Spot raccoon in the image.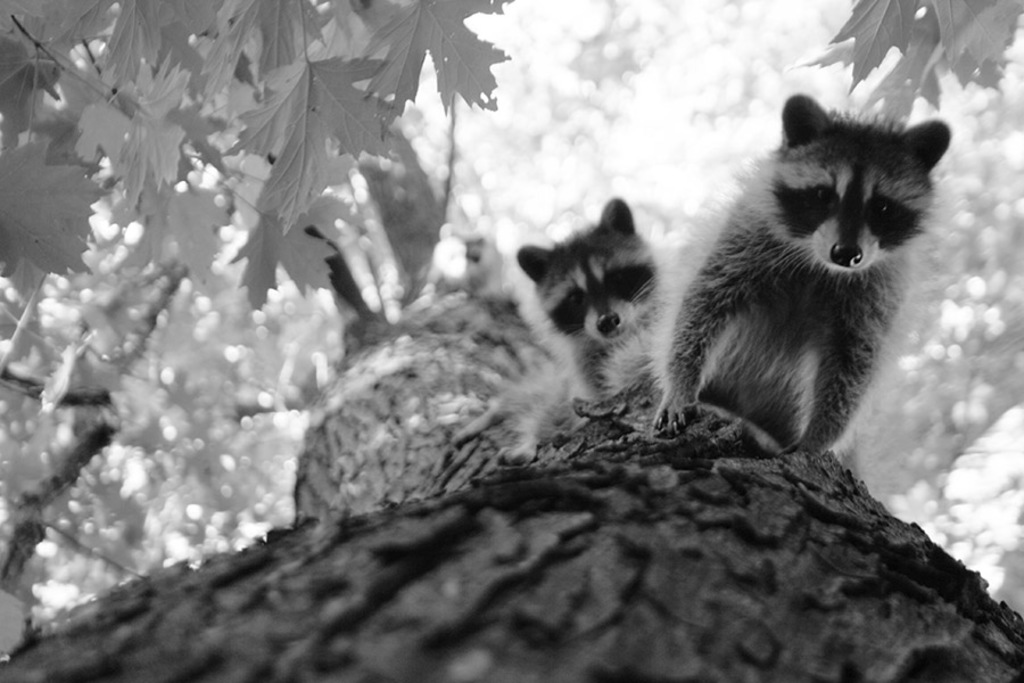
raccoon found at 514 197 660 404.
